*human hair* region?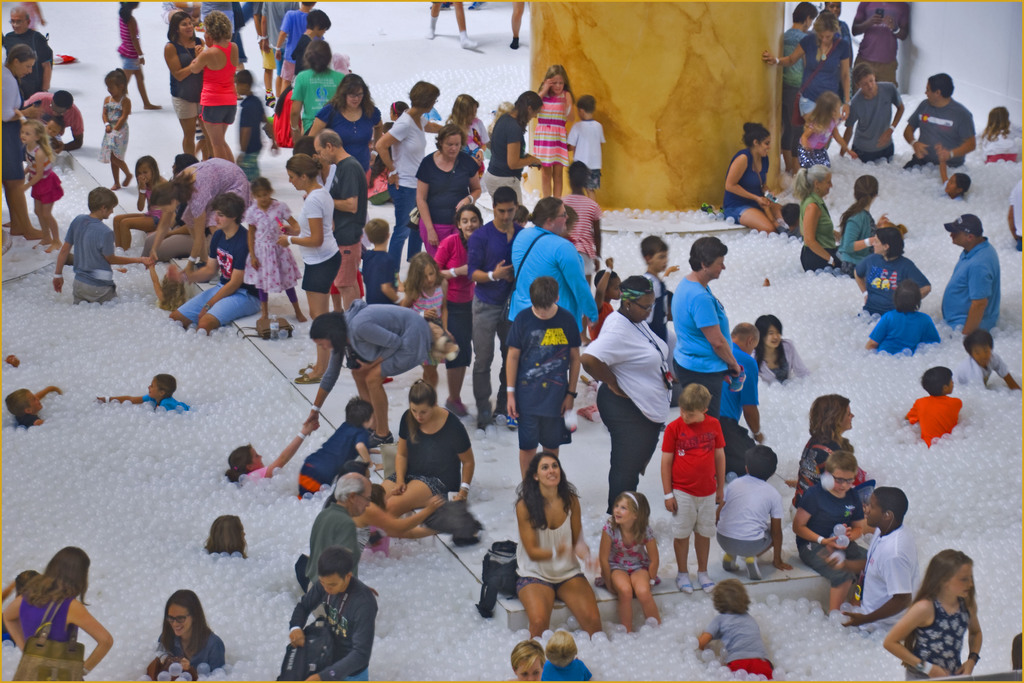
crop(806, 90, 839, 134)
